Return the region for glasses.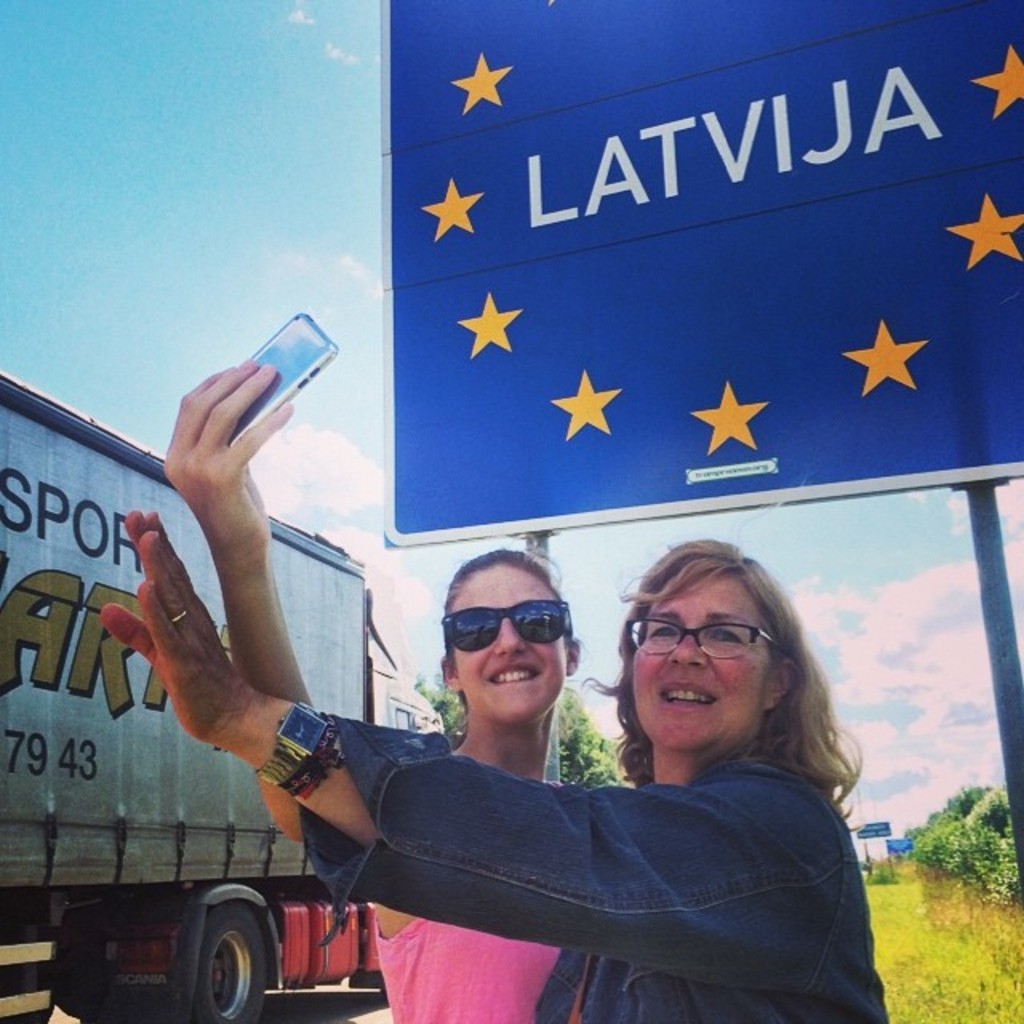
(x1=622, y1=616, x2=794, y2=659).
